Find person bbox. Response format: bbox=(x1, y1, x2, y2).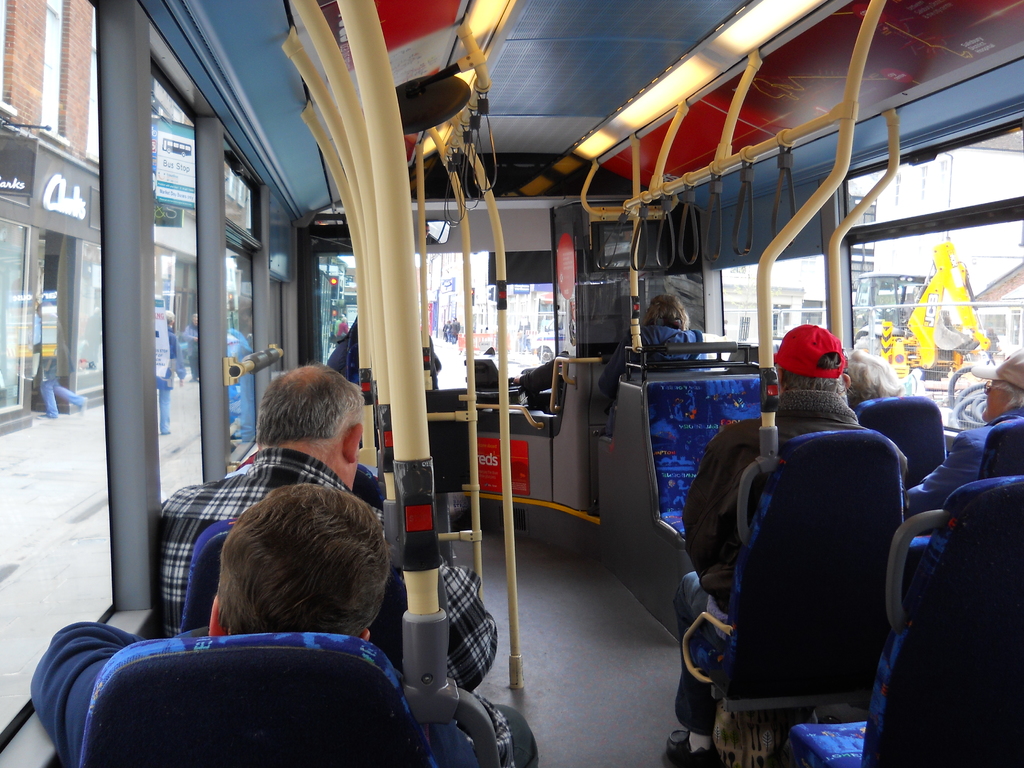
bbox=(669, 324, 906, 767).
